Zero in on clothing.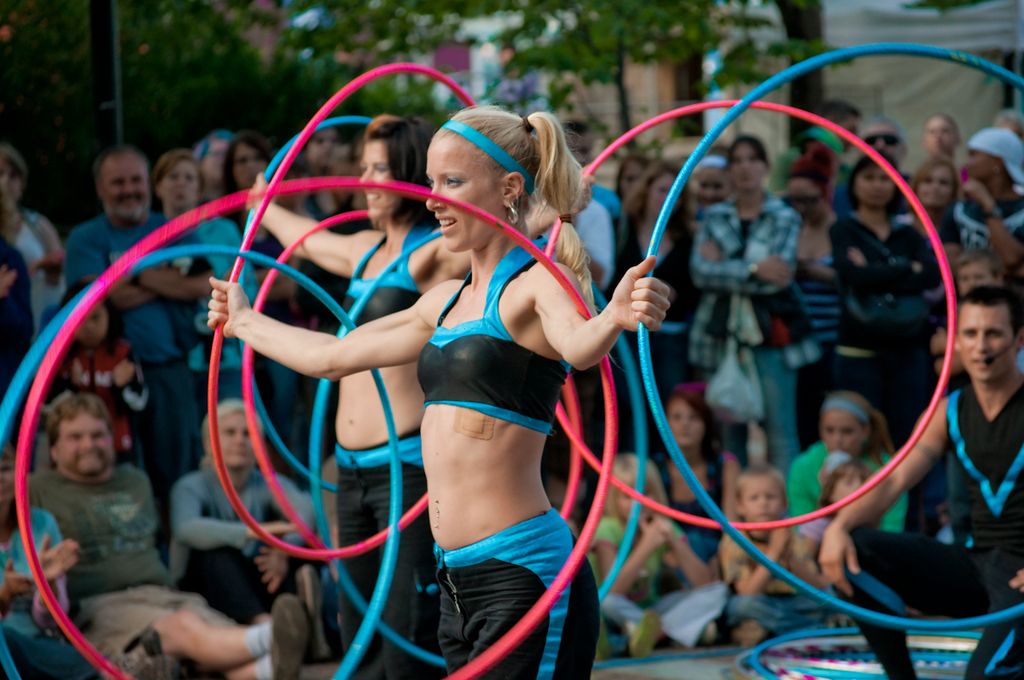
Zeroed in: (836, 360, 1023, 679).
